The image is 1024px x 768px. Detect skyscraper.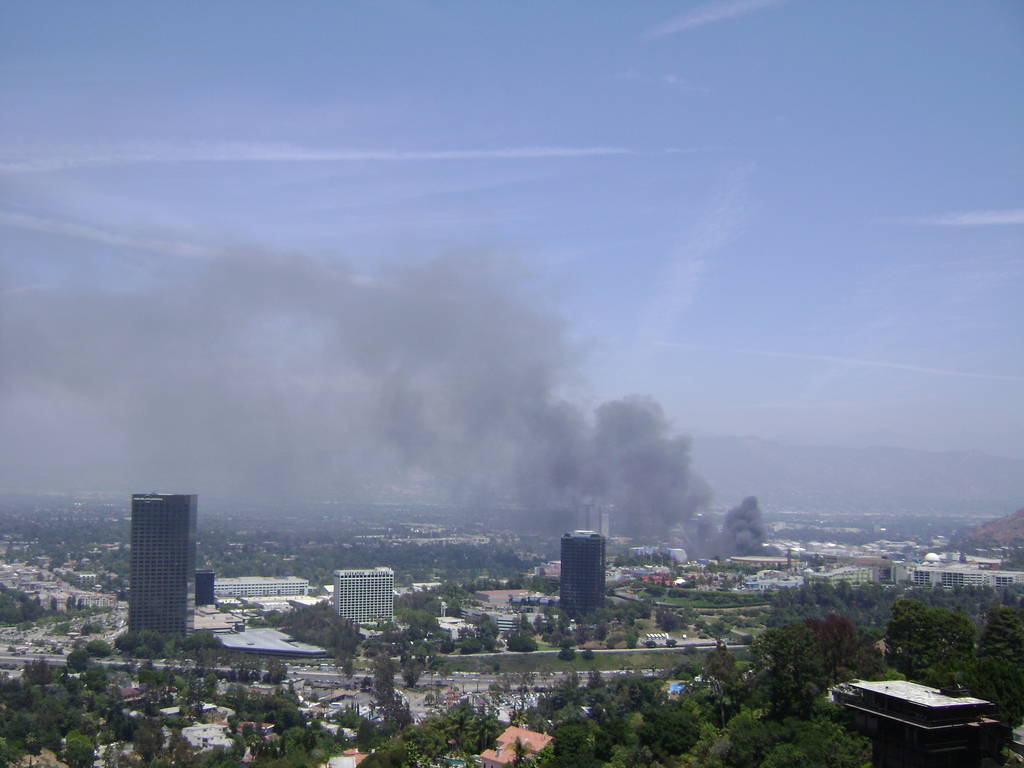
Detection: box(113, 492, 202, 653).
